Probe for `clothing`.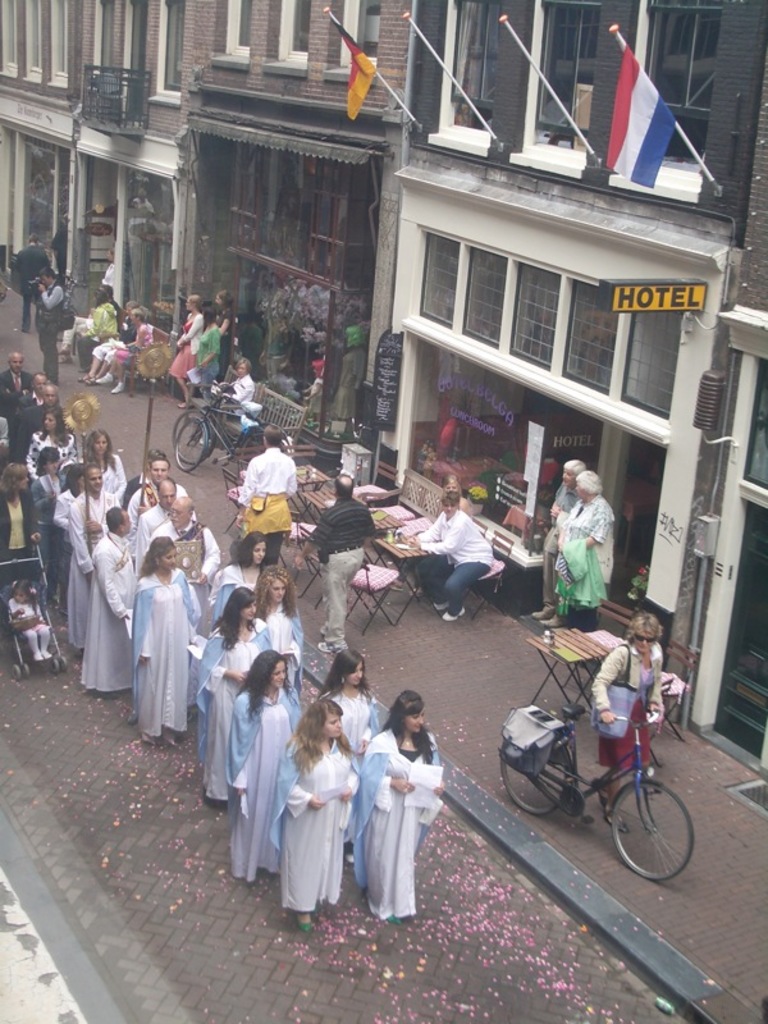
Probe result: 35,283,63,372.
